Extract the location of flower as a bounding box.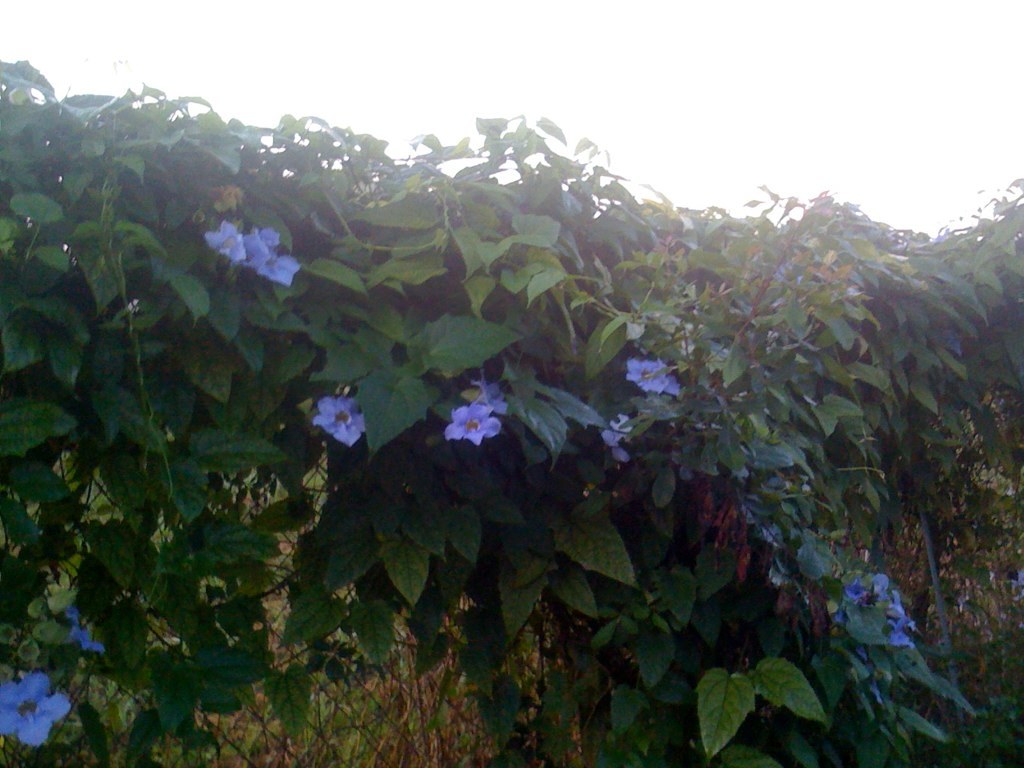
(662,368,682,397).
